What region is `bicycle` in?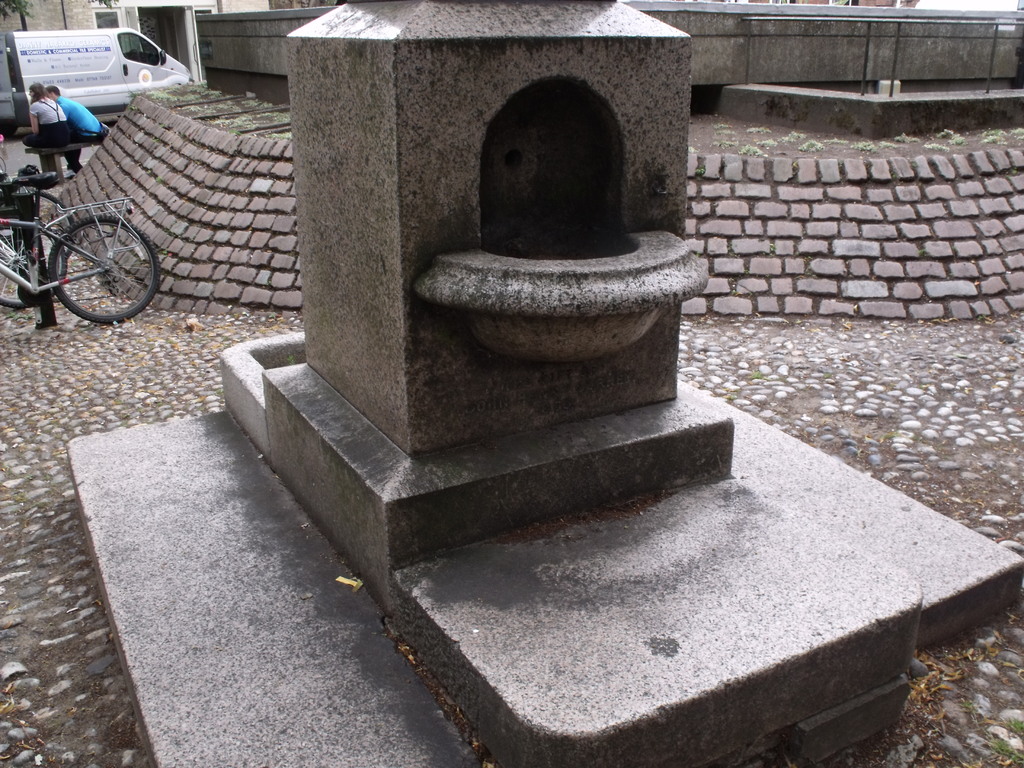
0:171:161:326.
